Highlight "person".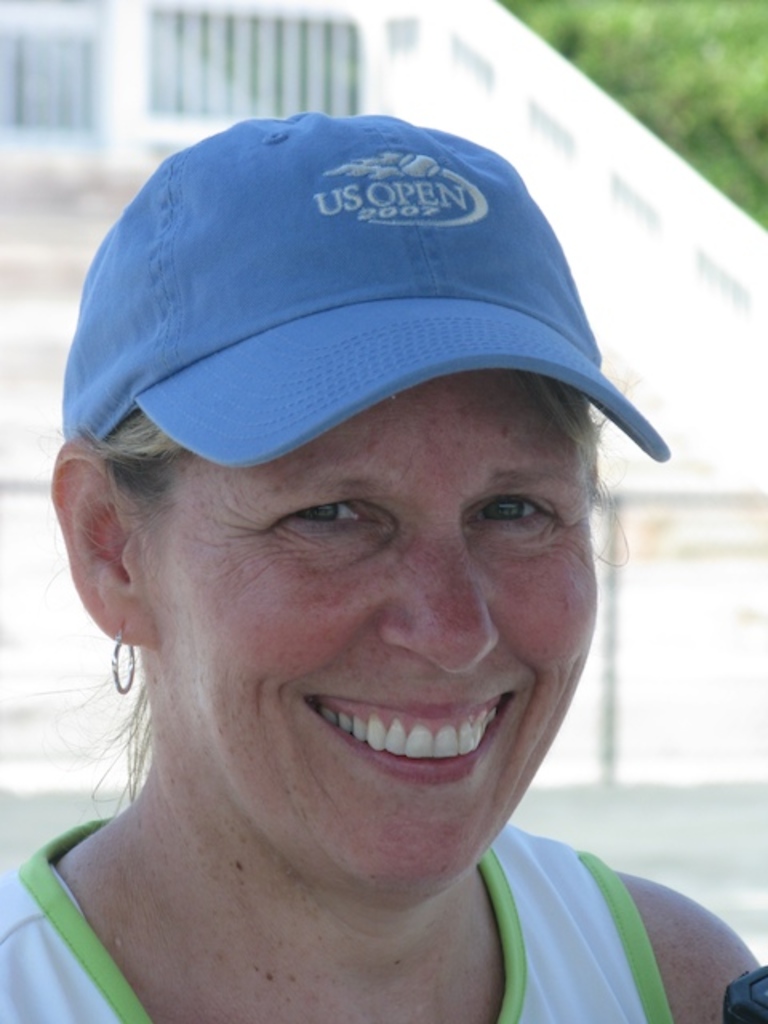
Highlighted region: (0, 110, 766, 1022).
